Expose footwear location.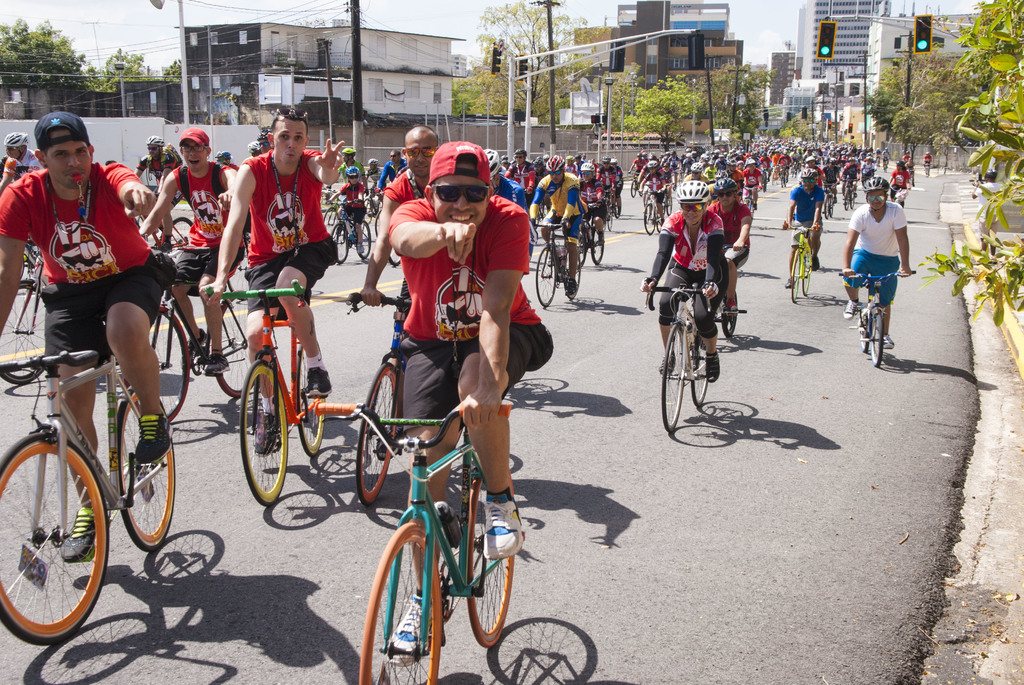
Exposed at BBox(179, 327, 207, 366).
